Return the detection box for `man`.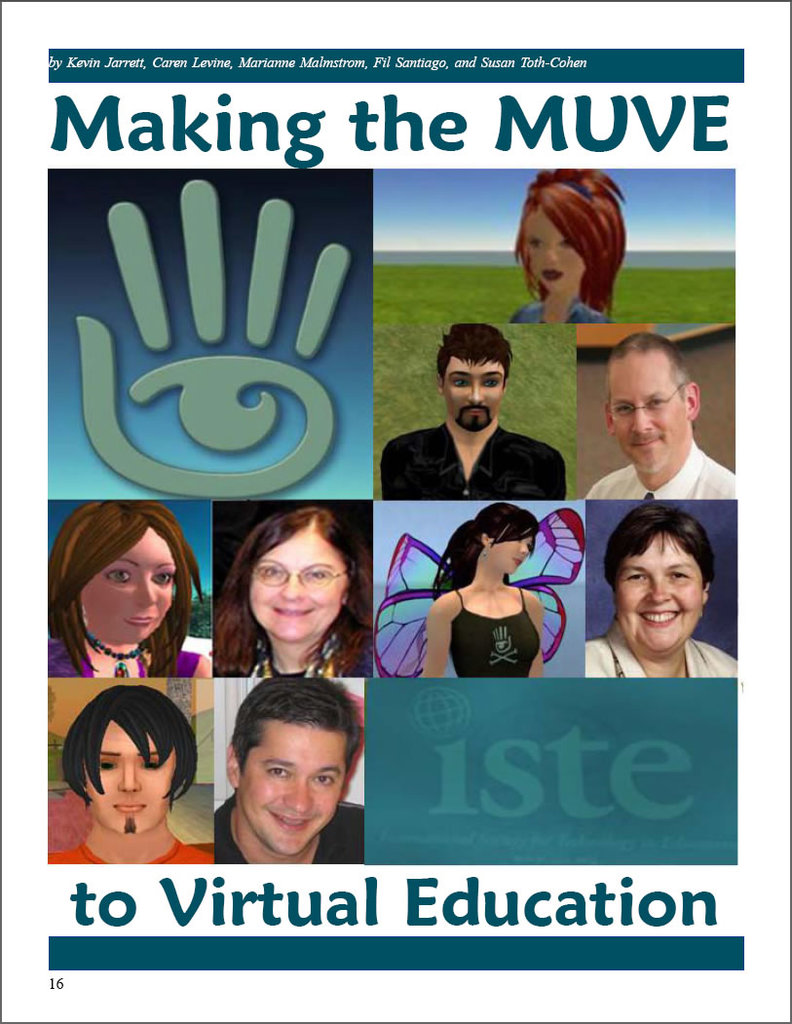
box(212, 677, 363, 863).
